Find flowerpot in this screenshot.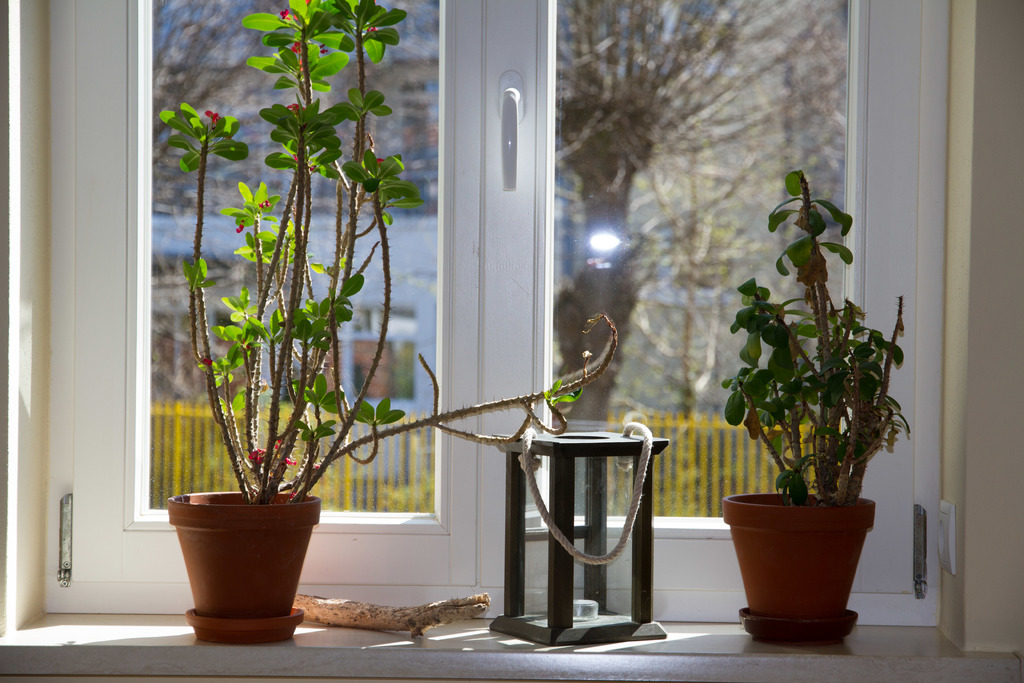
The bounding box for flowerpot is detection(169, 483, 320, 617).
